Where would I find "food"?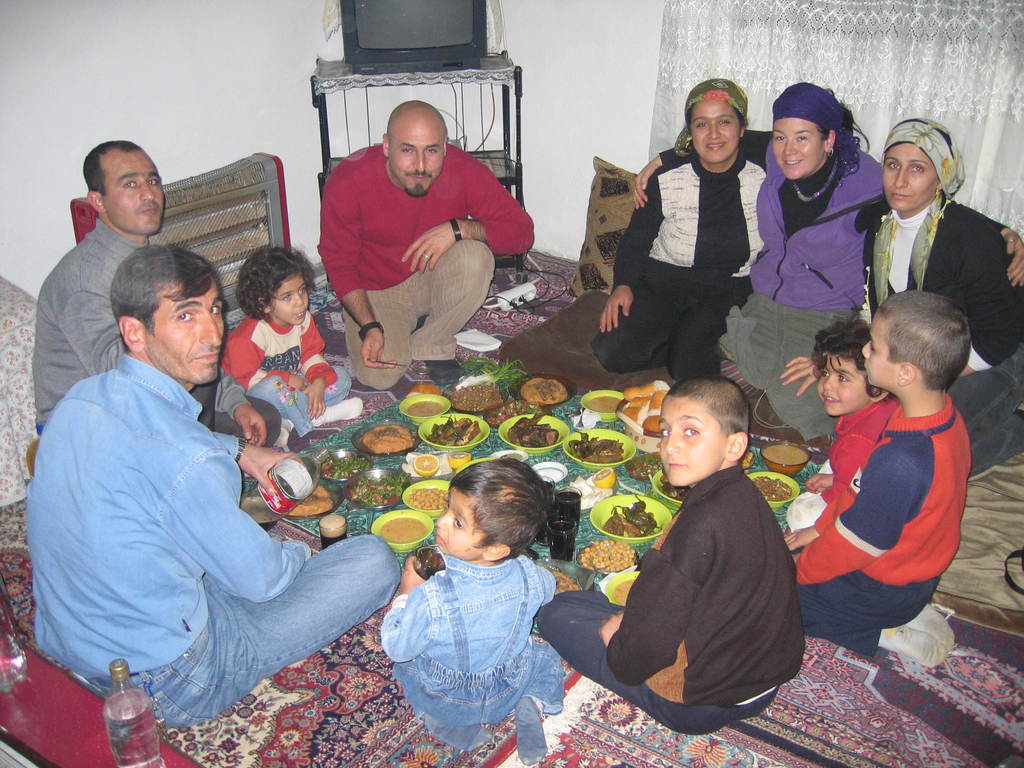
At Rect(766, 441, 806, 472).
